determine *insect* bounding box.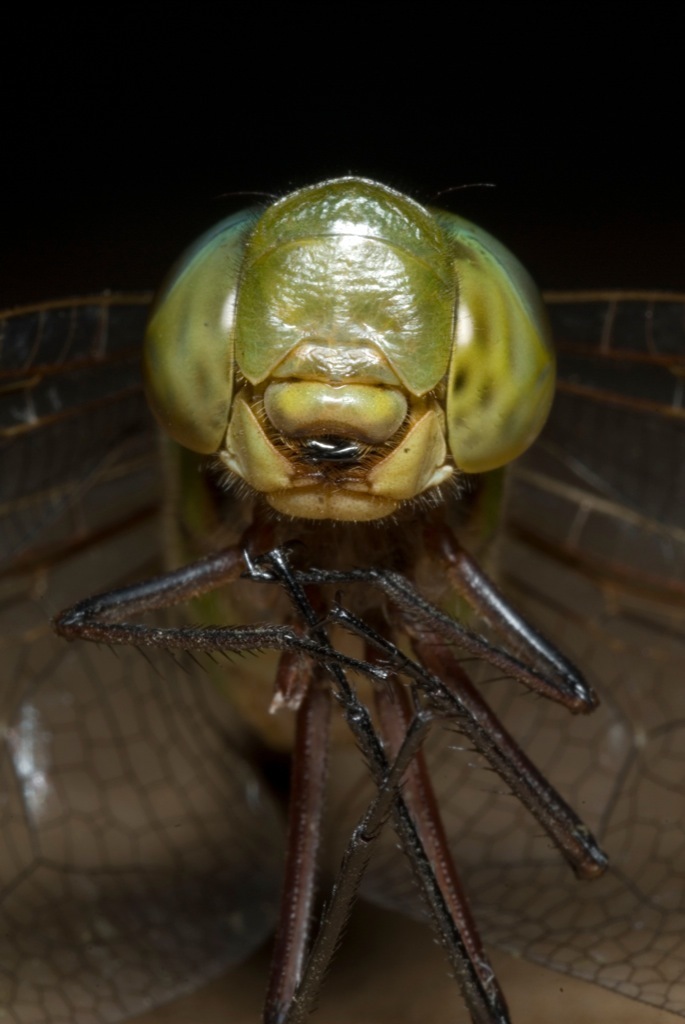
Determined: 0/175/684/1023.
